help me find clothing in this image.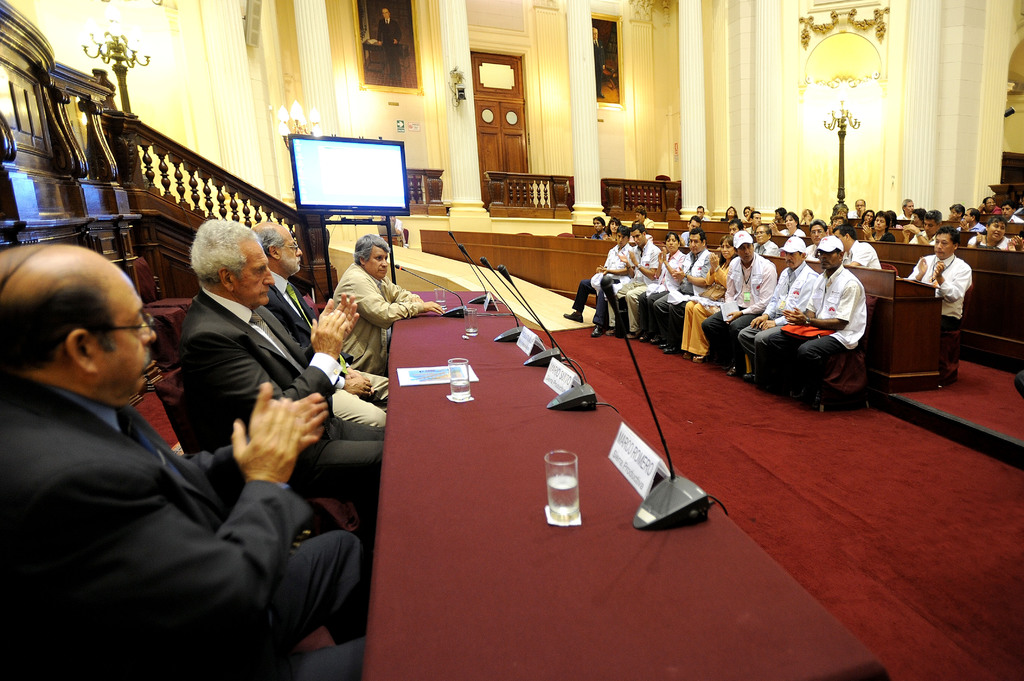
Found it: bbox=[590, 229, 605, 239].
